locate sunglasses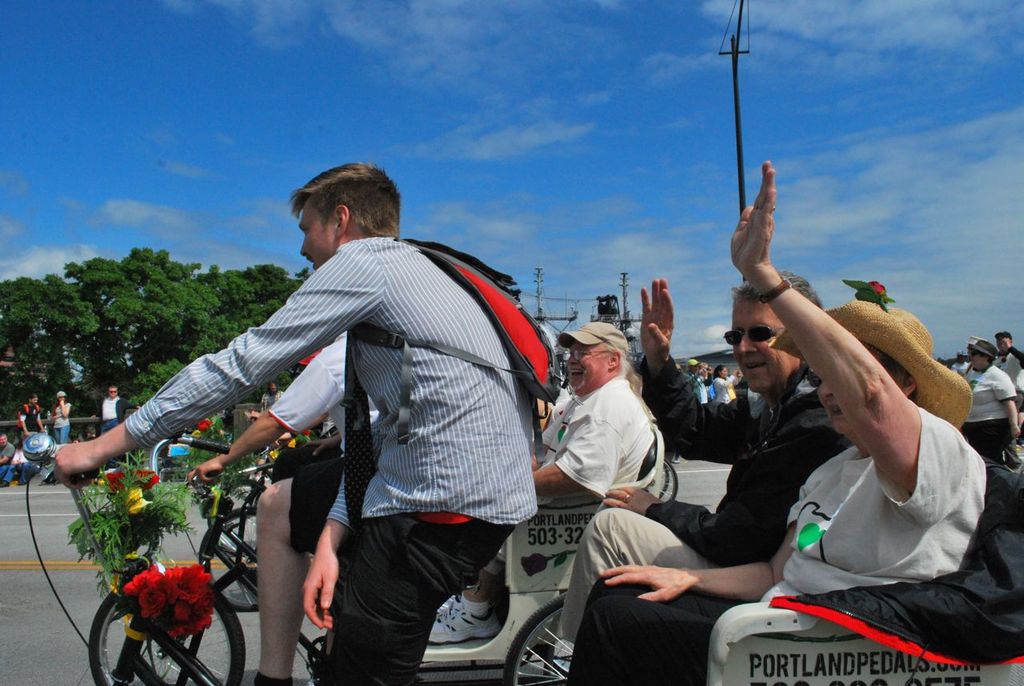
{"left": 721, "top": 329, "right": 782, "bottom": 345}
